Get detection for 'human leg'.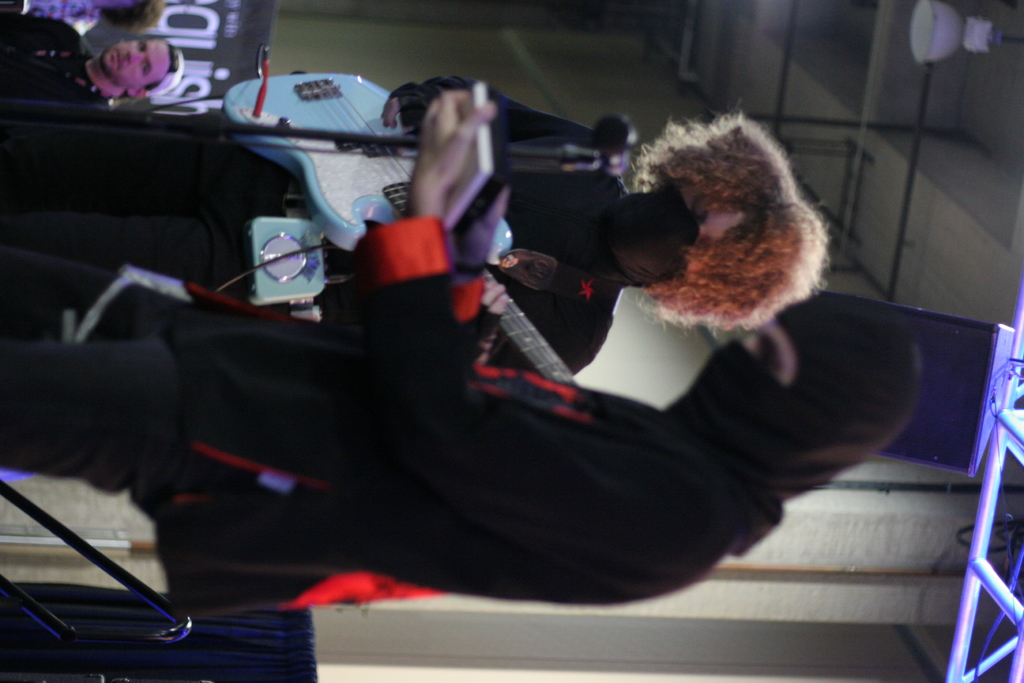
Detection: x1=1, y1=210, x2=339, y2=296.
